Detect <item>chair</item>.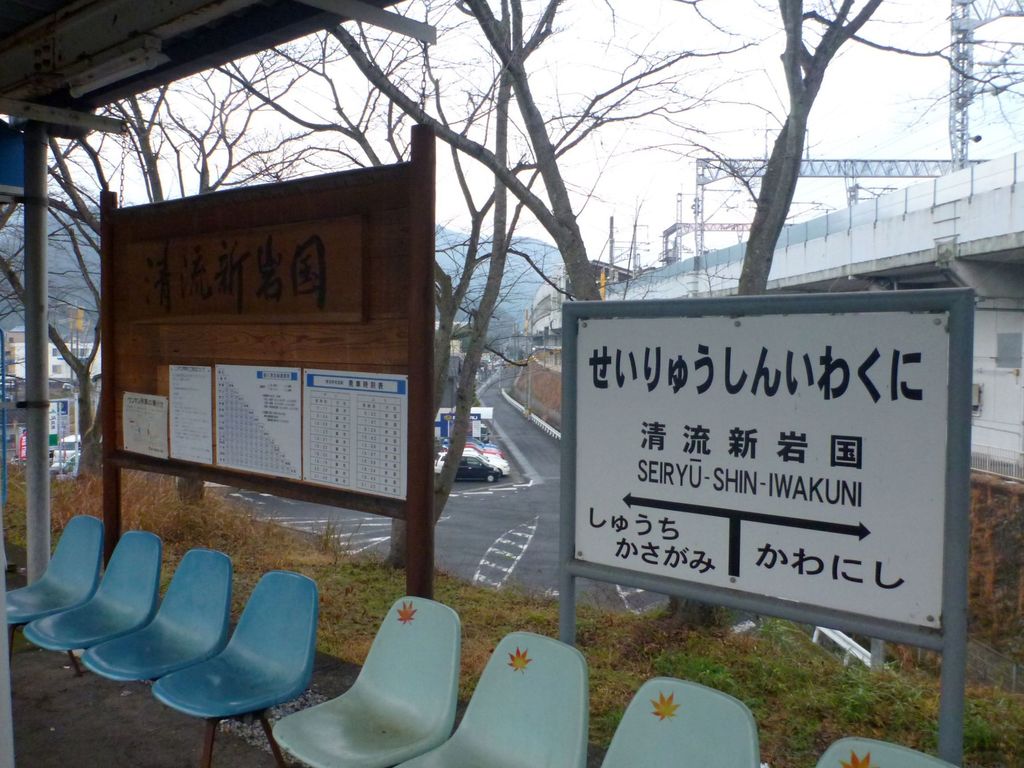
Detected at Rect(271, 597, 462, 767).
